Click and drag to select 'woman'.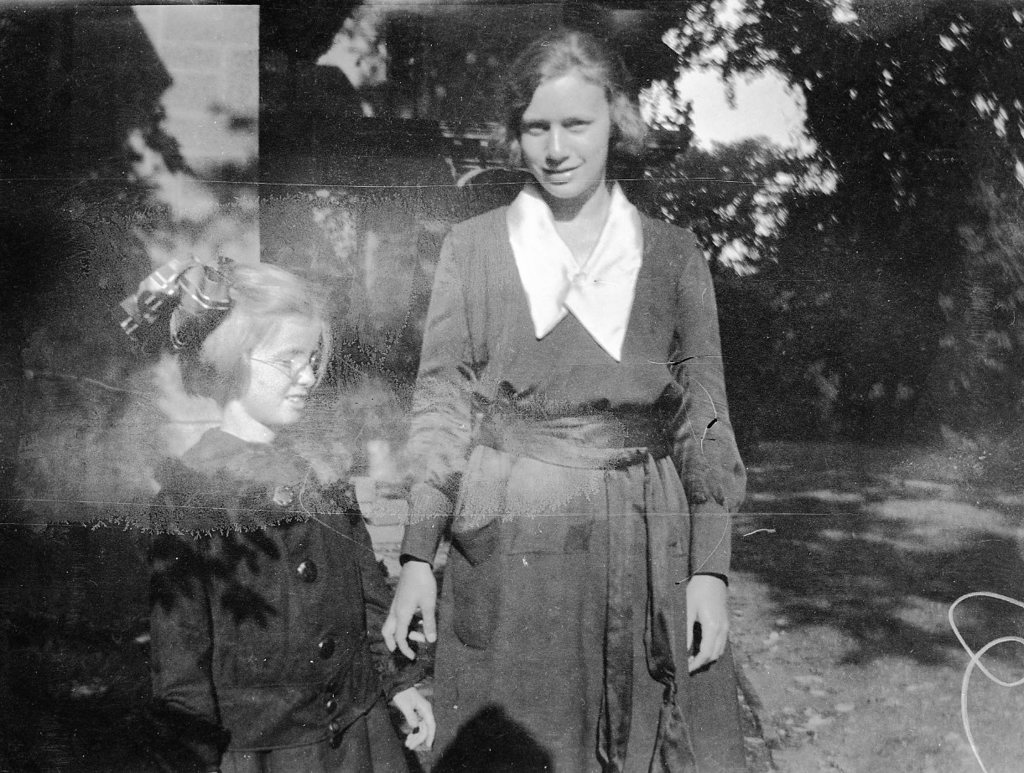
Selection: 392,59,730,772.
